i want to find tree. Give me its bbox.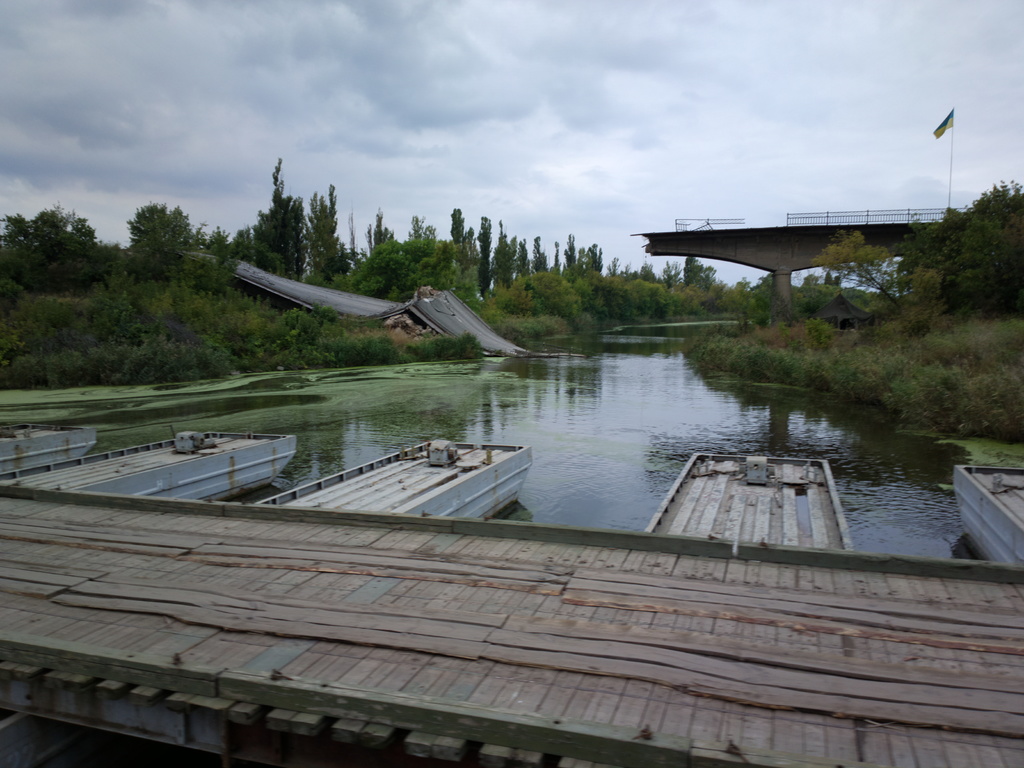
902/179/1014/319.
